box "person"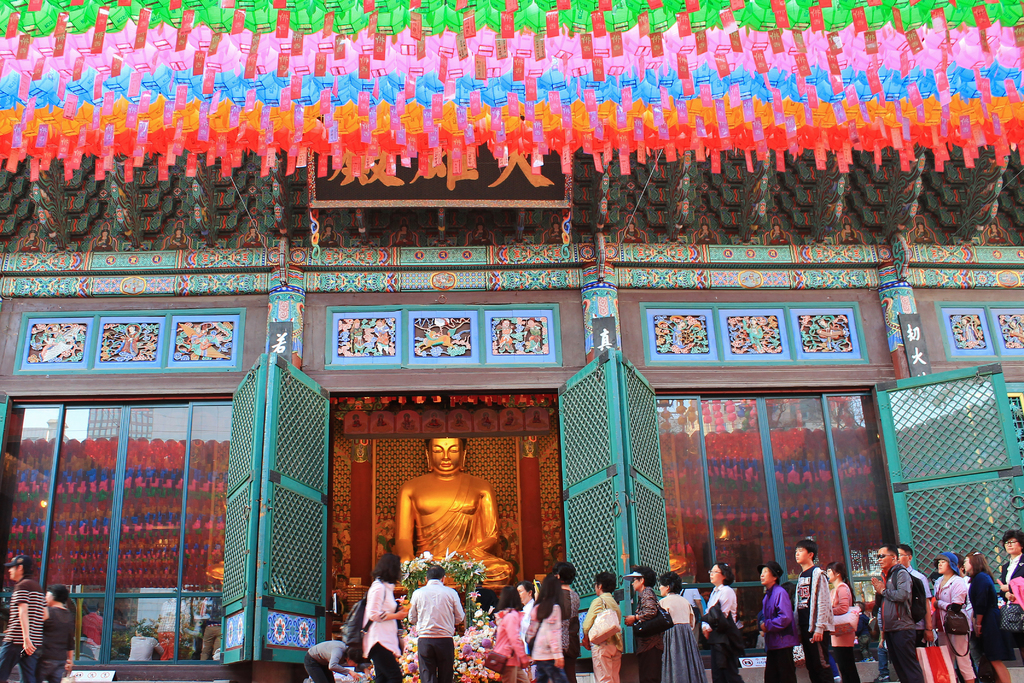
locate(622, 564, 664, 682)
